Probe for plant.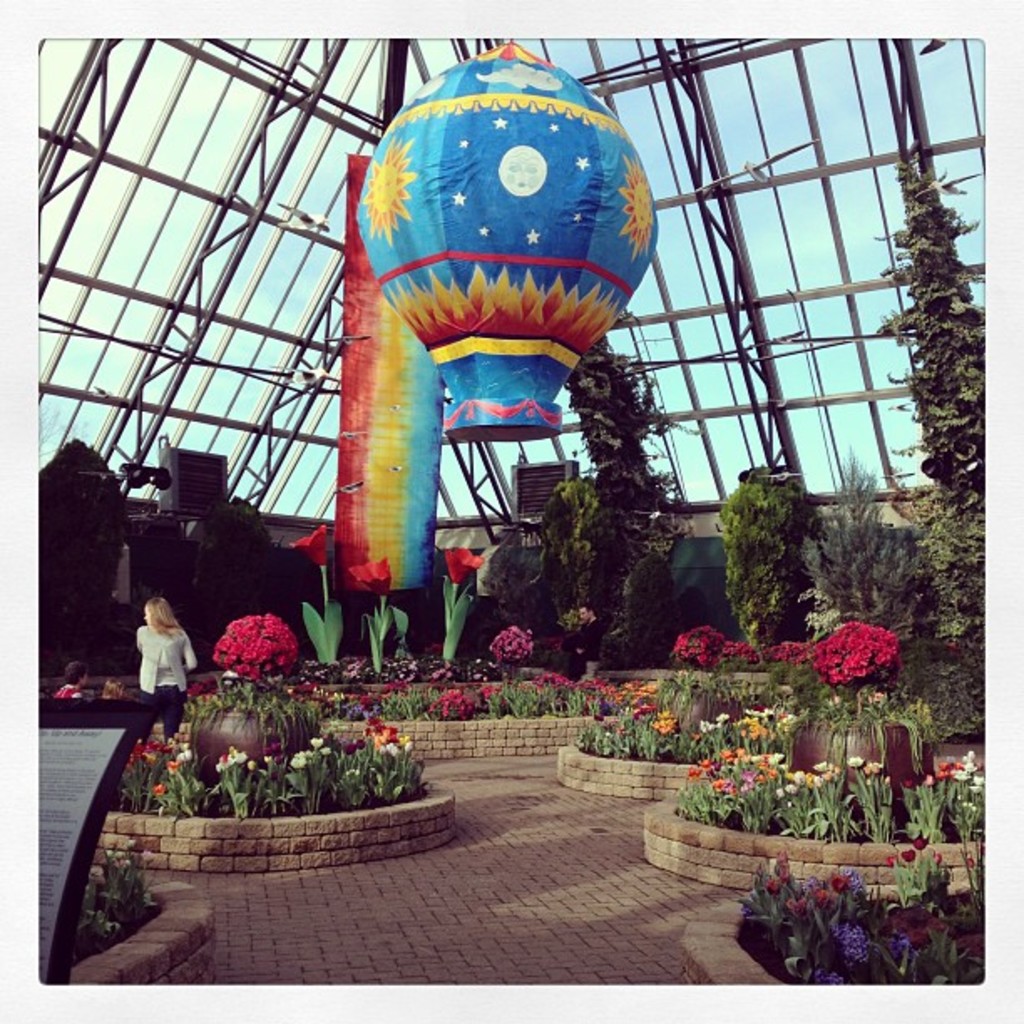
Probe result: bbox=[557, 607, 606, 671].
